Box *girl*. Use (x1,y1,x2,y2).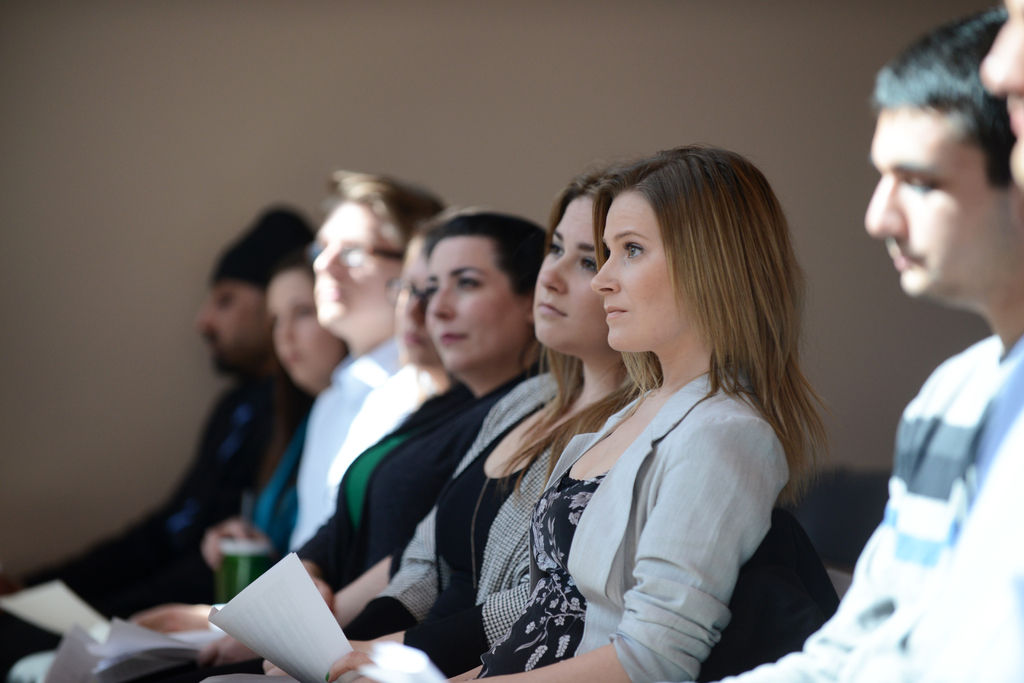
(324,145,826,682).
